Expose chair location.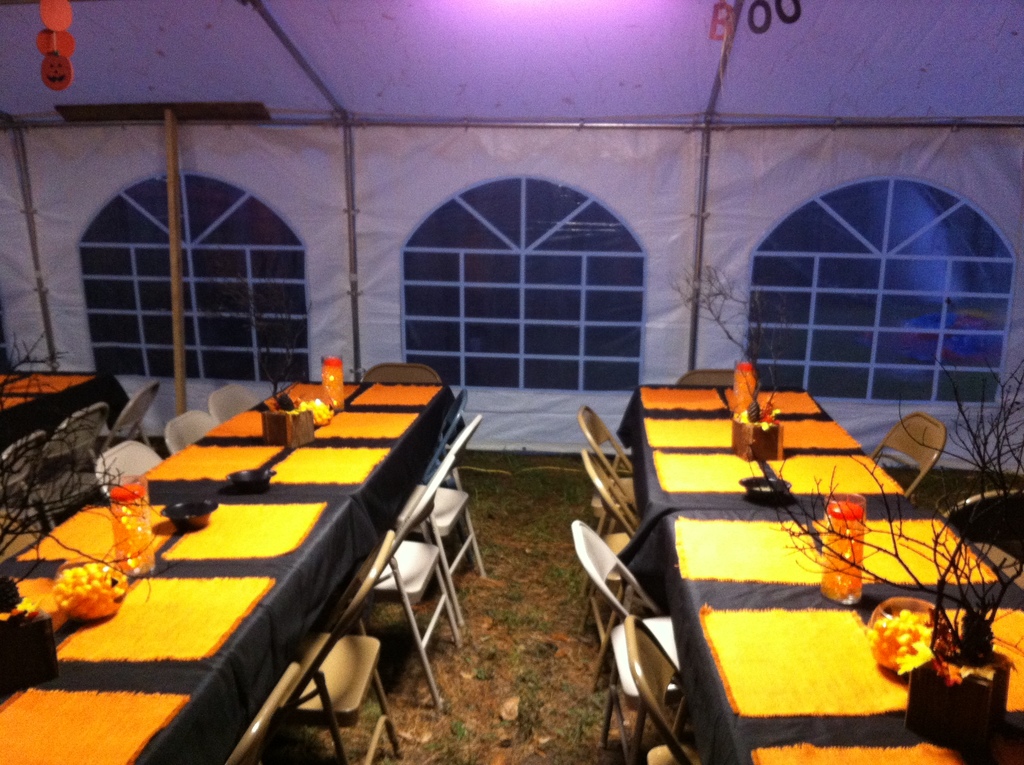
Exposed at [868,408,943,497].
